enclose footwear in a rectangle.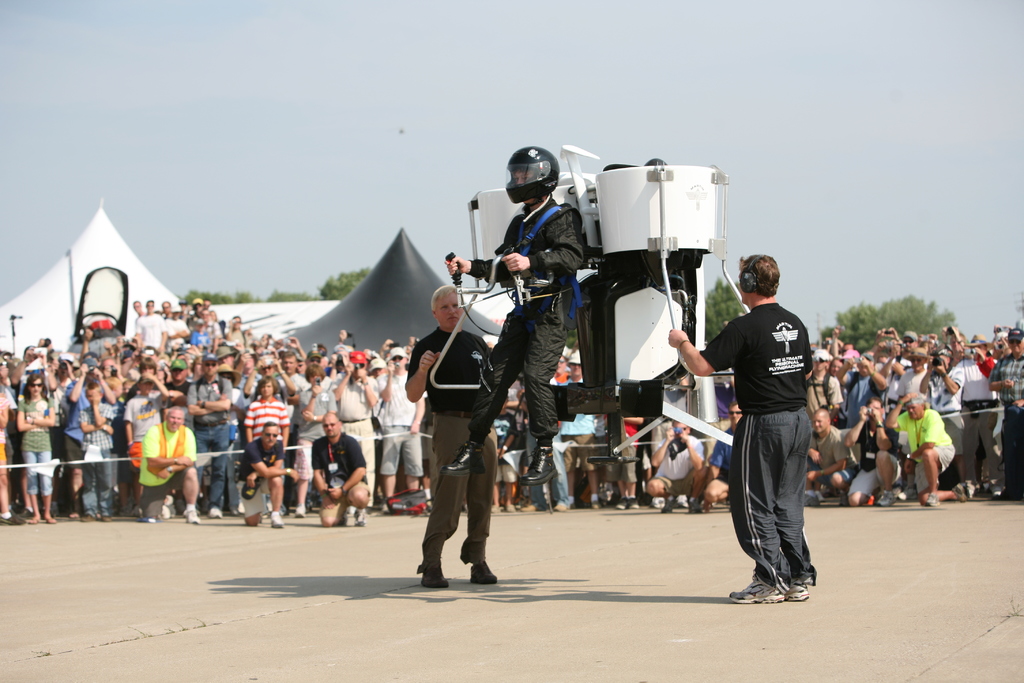
rect(550, 501, 566, 513).
